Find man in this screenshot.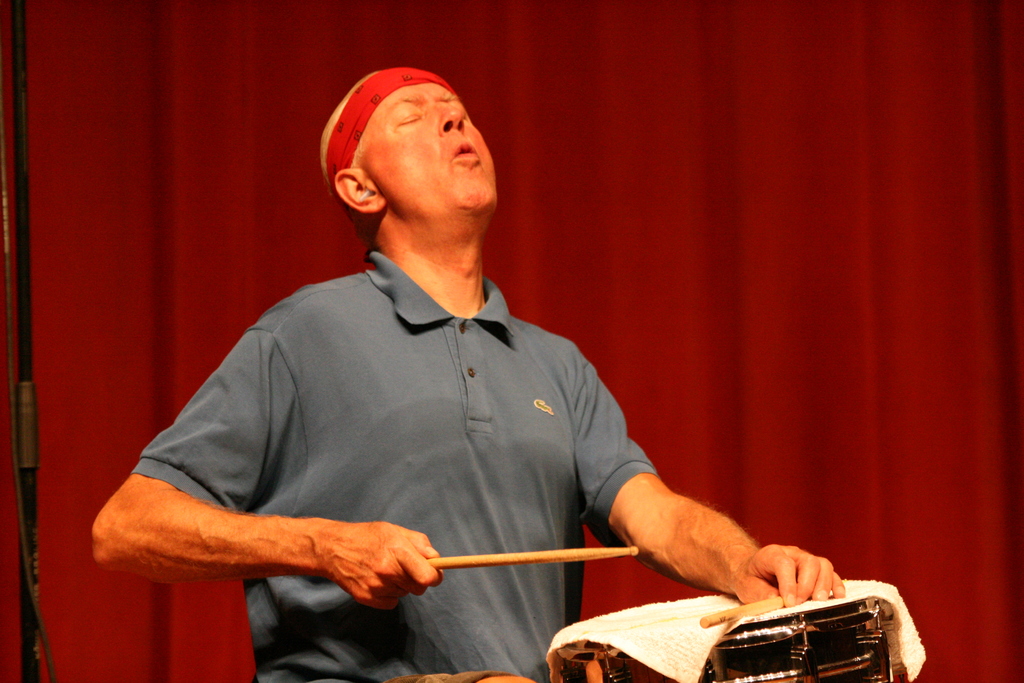
The bounding box for man is locate(89, 64, 848, 682).
